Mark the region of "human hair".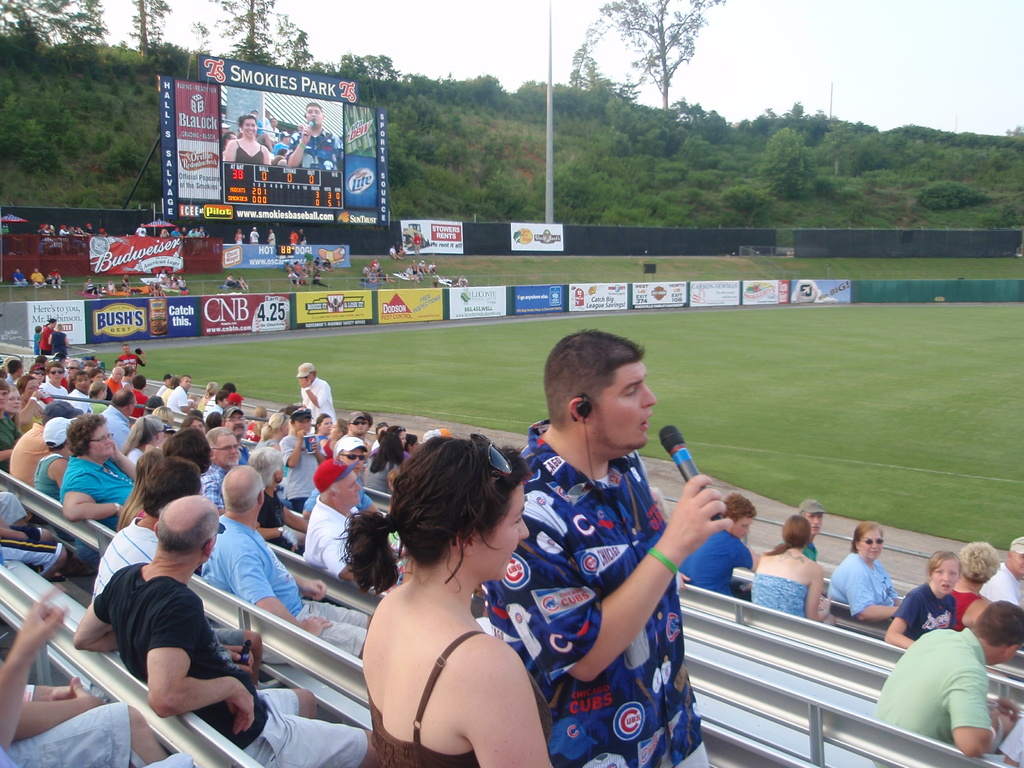
Region: 541,342,656,451.
